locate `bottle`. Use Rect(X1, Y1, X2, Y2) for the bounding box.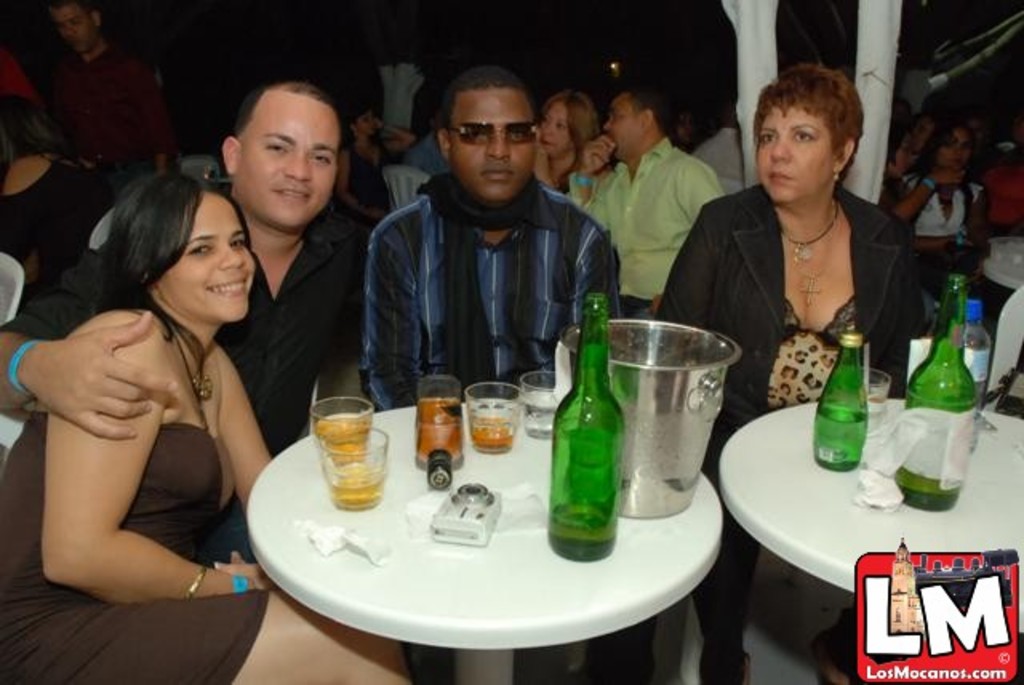
Rect(550, 290, 629, 563).
